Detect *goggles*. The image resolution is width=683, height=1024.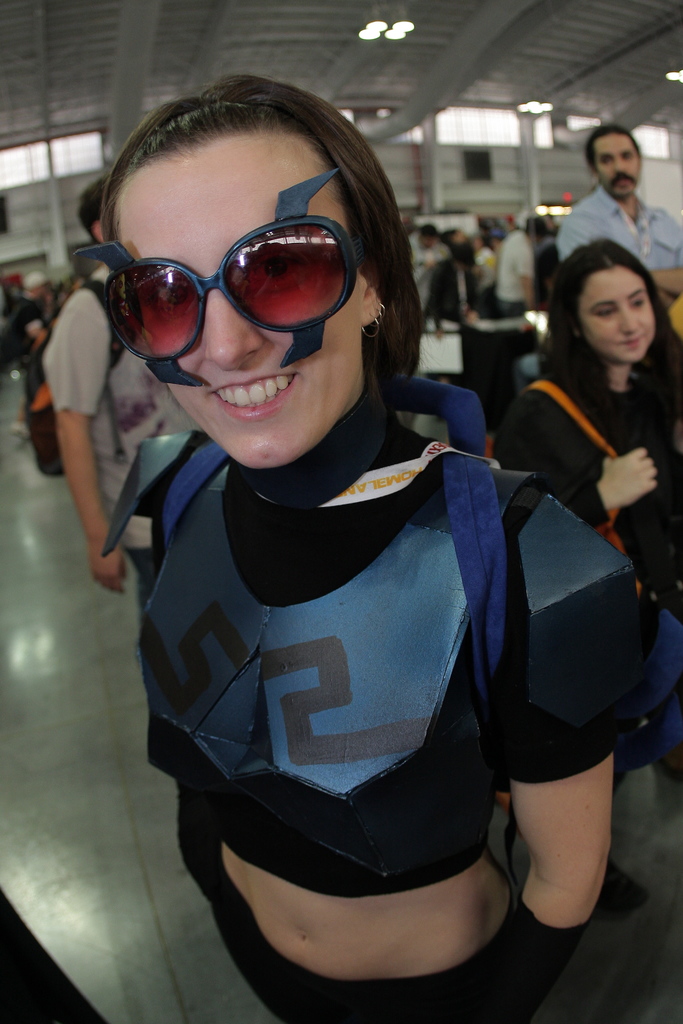
{"left": 67, "top": 166, "right": 374, "bottom": 388}.
